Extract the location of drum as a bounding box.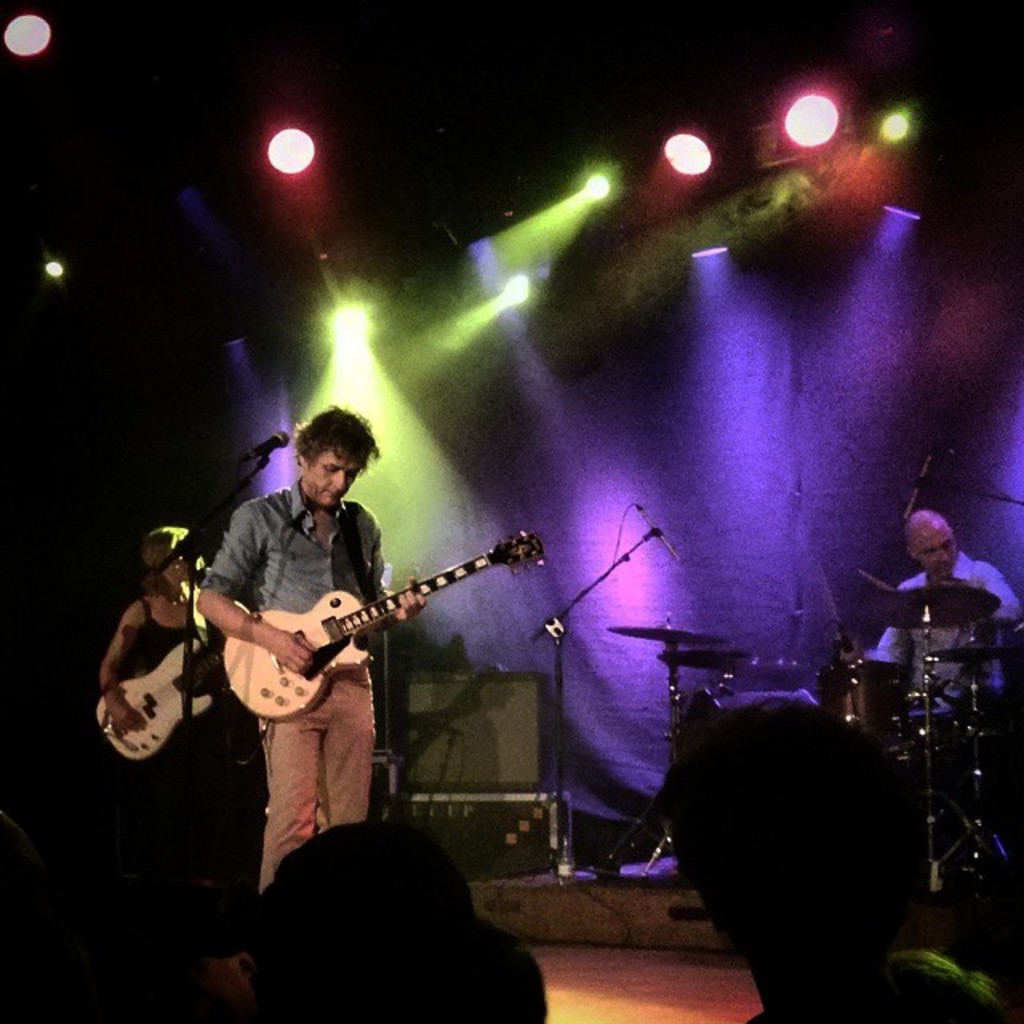
(954, 611, 1022, 709).
